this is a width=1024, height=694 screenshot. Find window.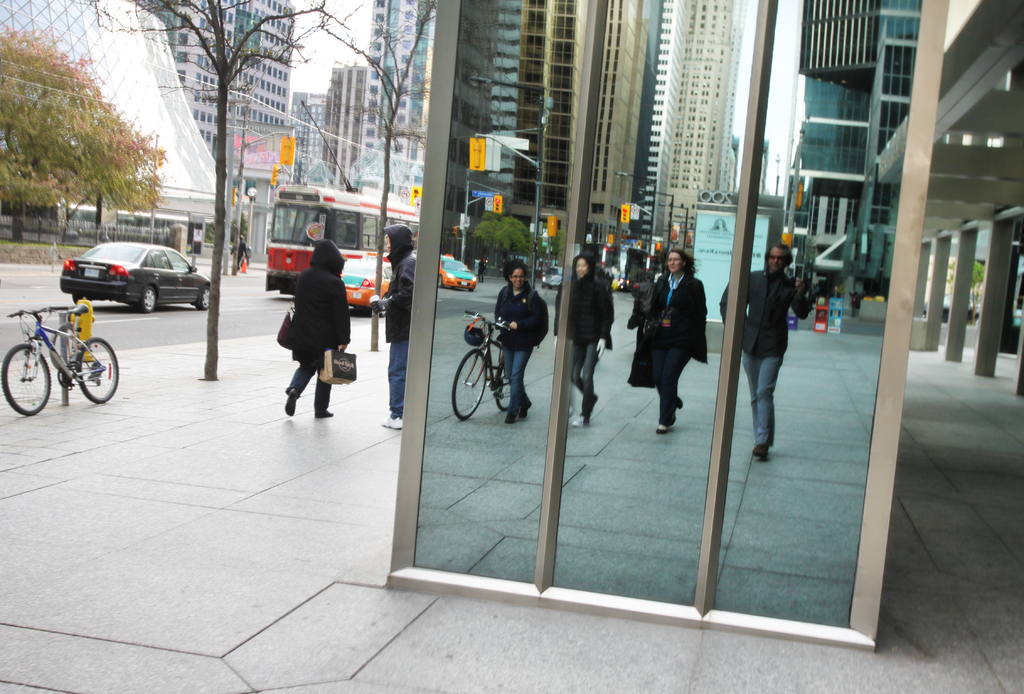
Bounding box: bbox=(372, 40, 381, 51).
